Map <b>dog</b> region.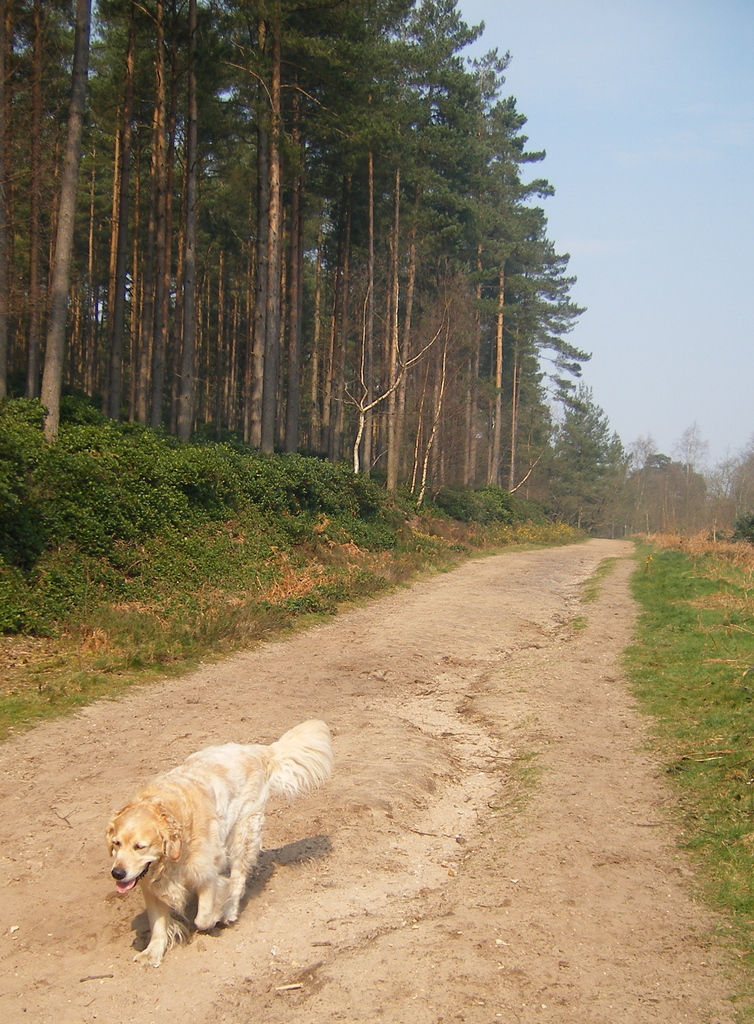
Mapped to 104, 715, 336, 970.
